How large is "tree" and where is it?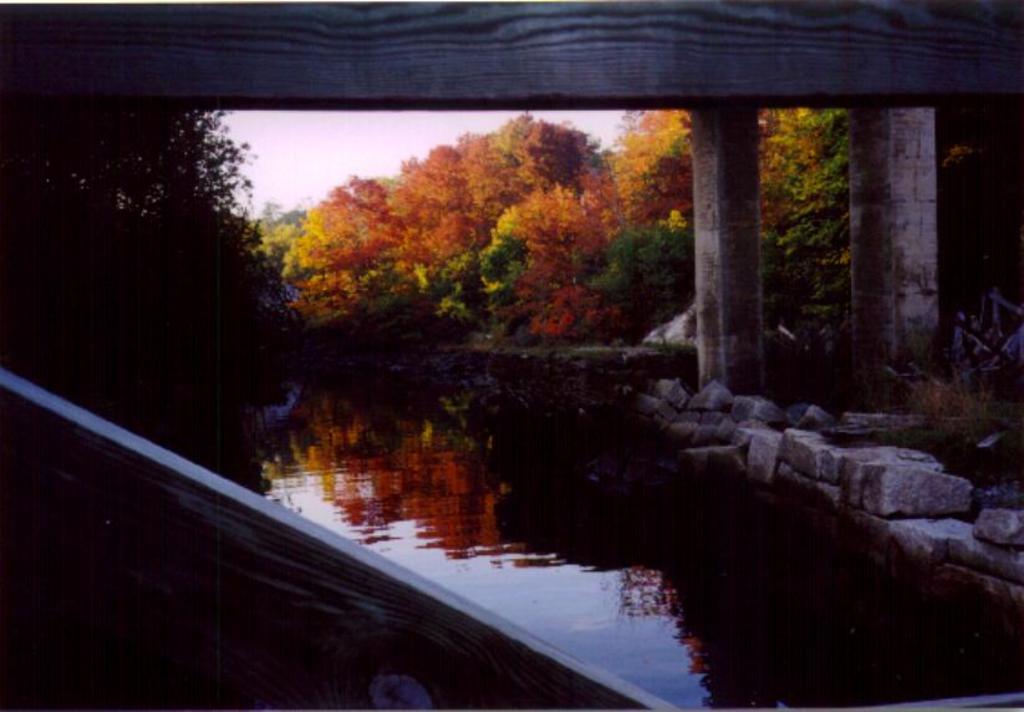
Bounding box: l=0, t=107, r=270, b=332.
